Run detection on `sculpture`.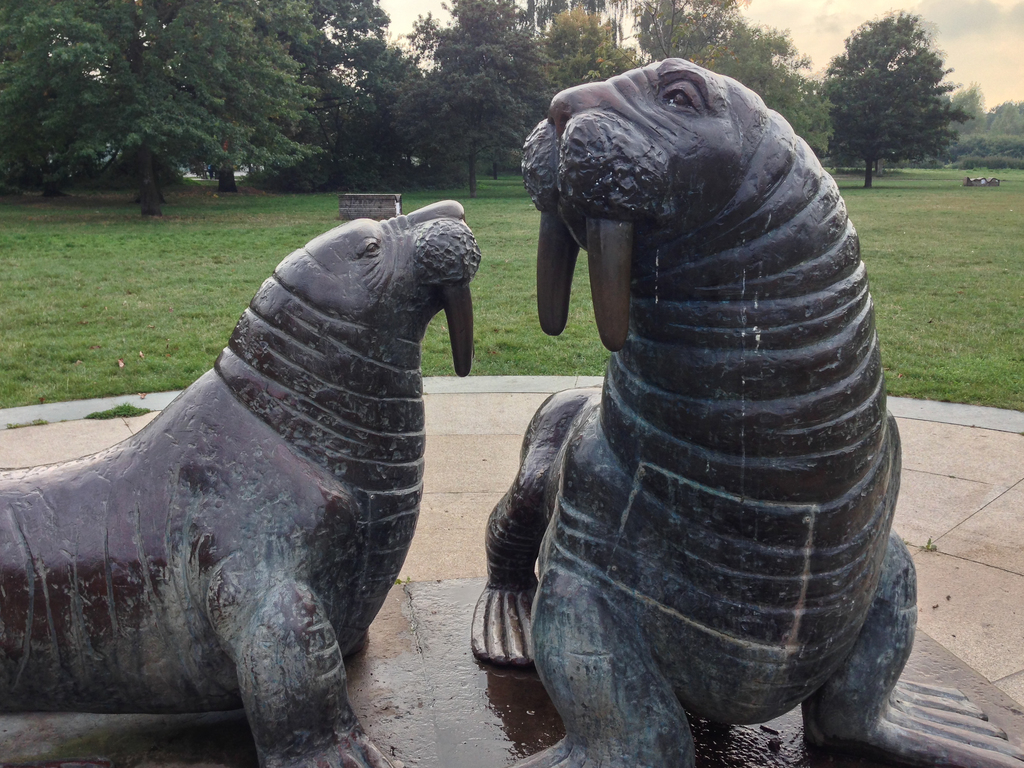
Result: [0, 198, 475, 767].
